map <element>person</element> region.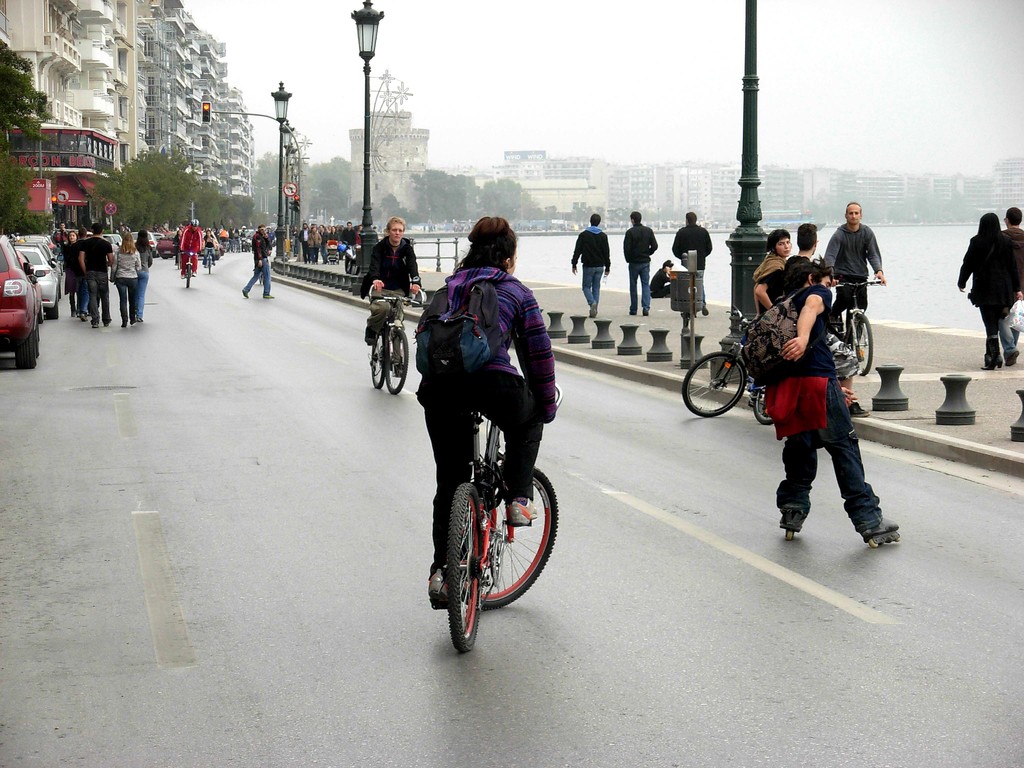
Mapped to <box>822,203,886,355</box>.
